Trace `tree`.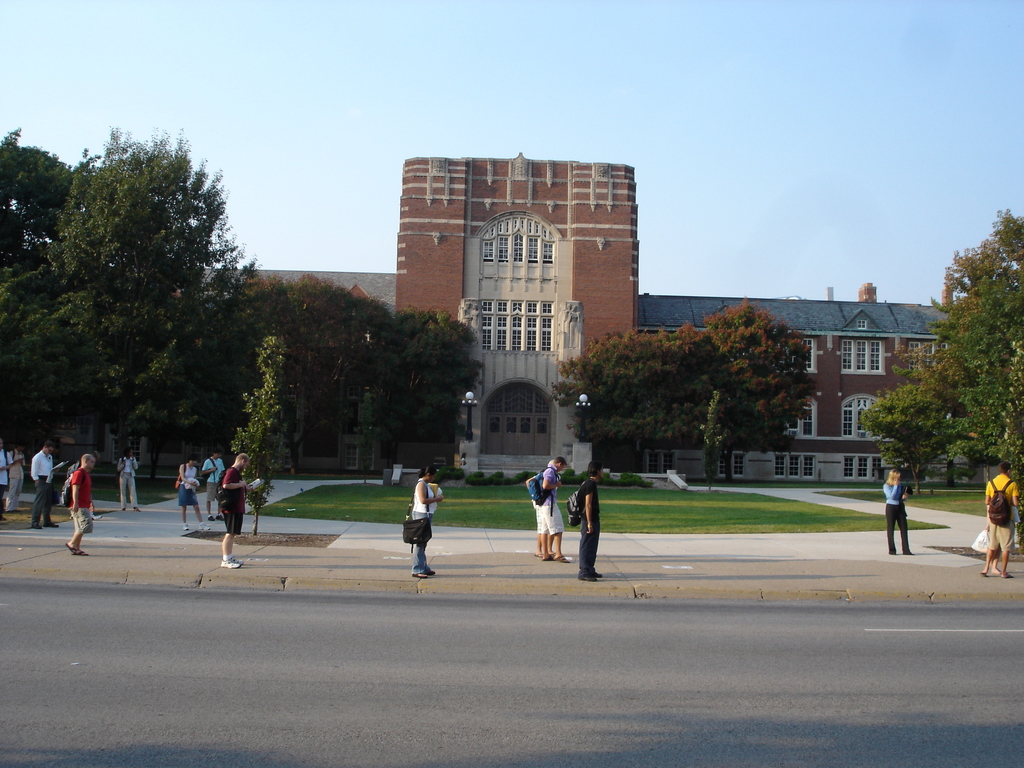
Traced to {"left": 860, "top": 362, "right": 969, "bottom": 500}.
